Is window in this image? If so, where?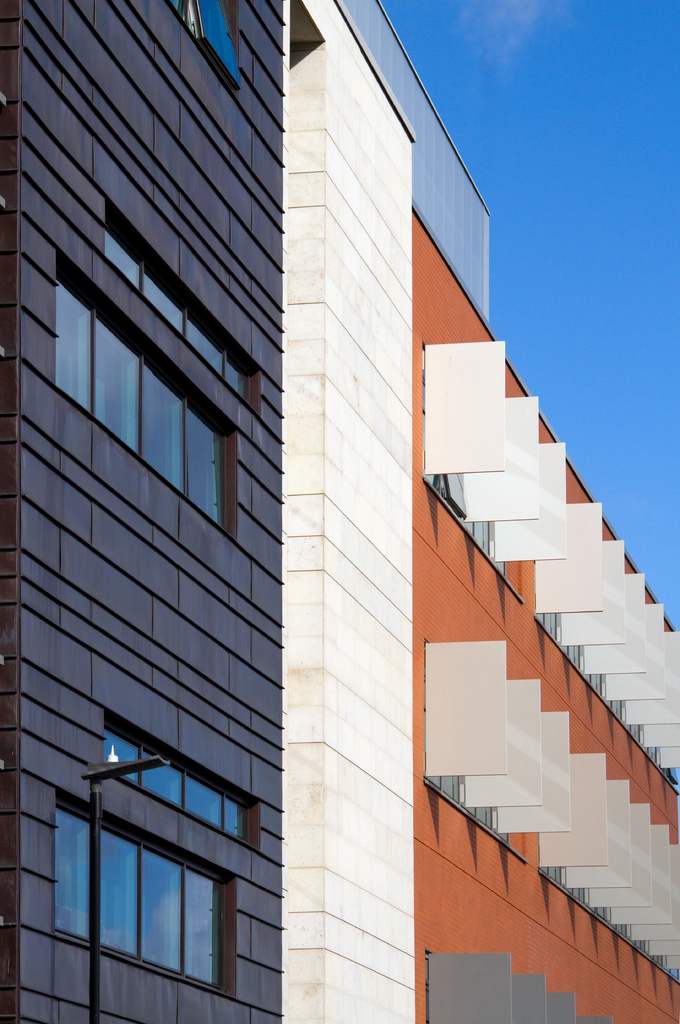
Yes, at detection(38, 237, 251, 561).
